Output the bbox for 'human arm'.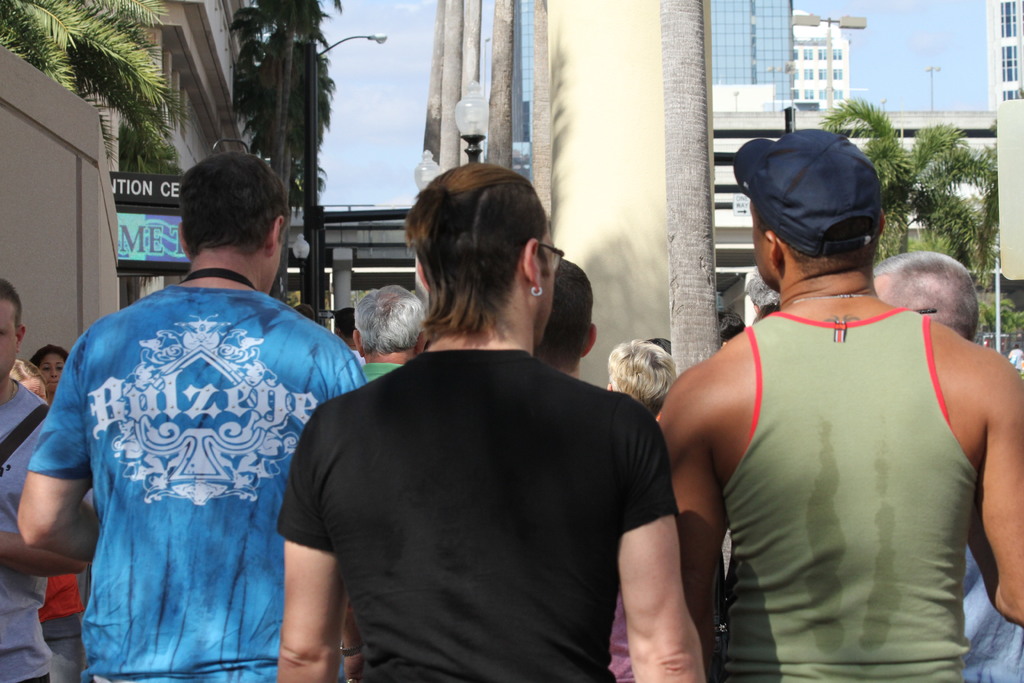
{"left": 675, "top": 333, "right": 782, "bottom": 600}.
